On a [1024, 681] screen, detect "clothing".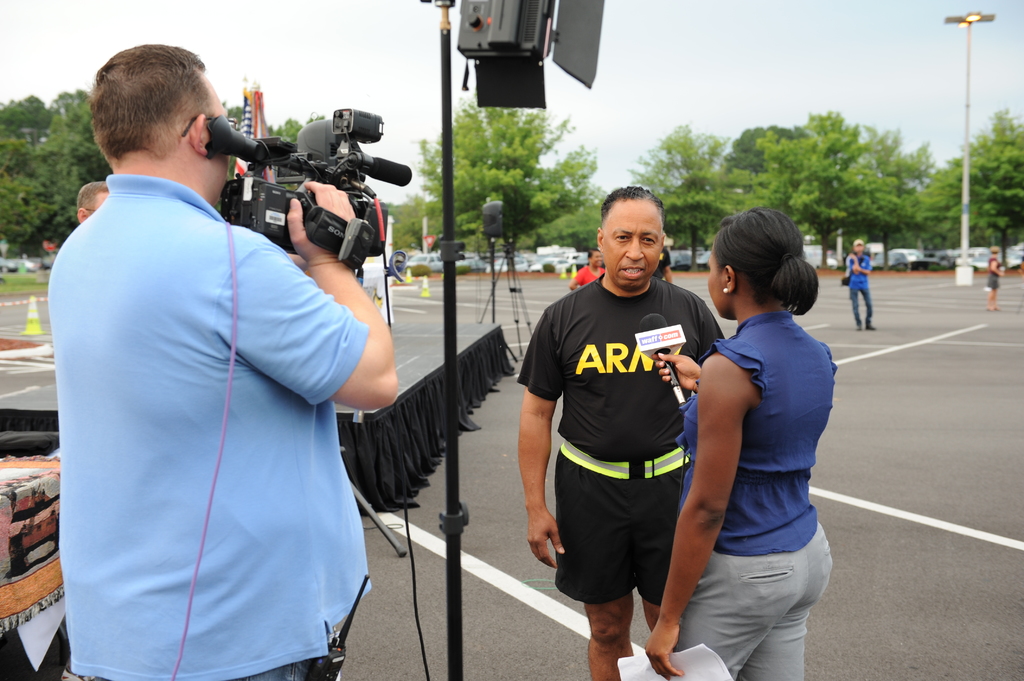
rect(43, 115, 386, 661).
